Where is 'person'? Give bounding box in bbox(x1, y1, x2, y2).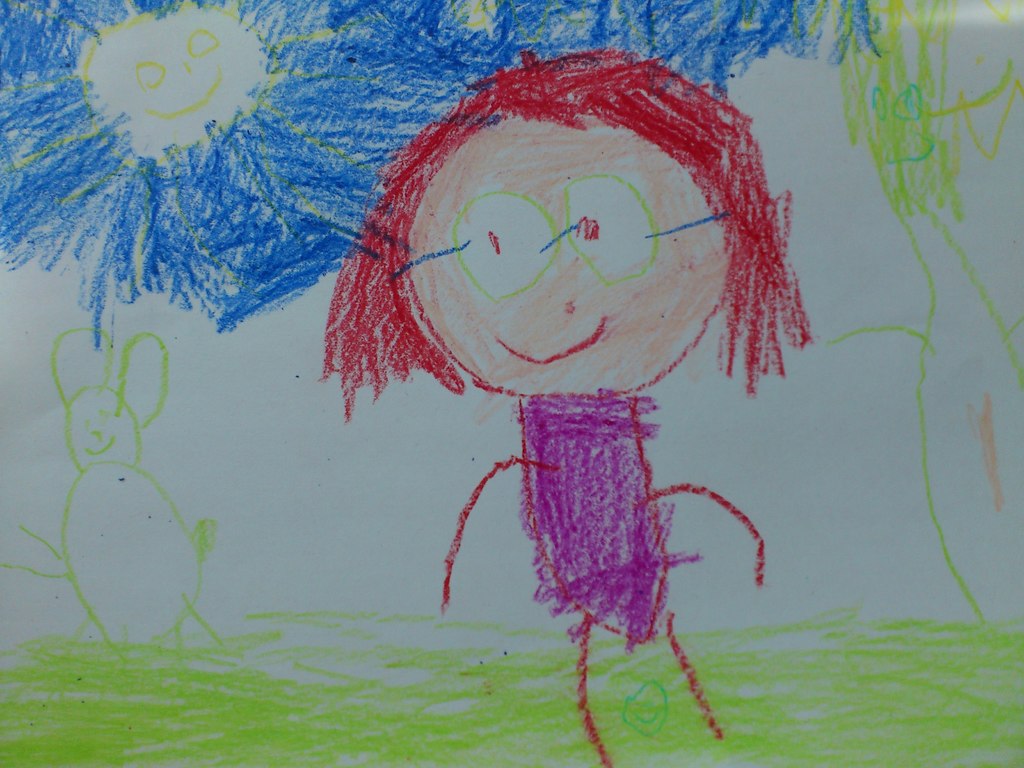
bbox(269, 41, 820, 748).
